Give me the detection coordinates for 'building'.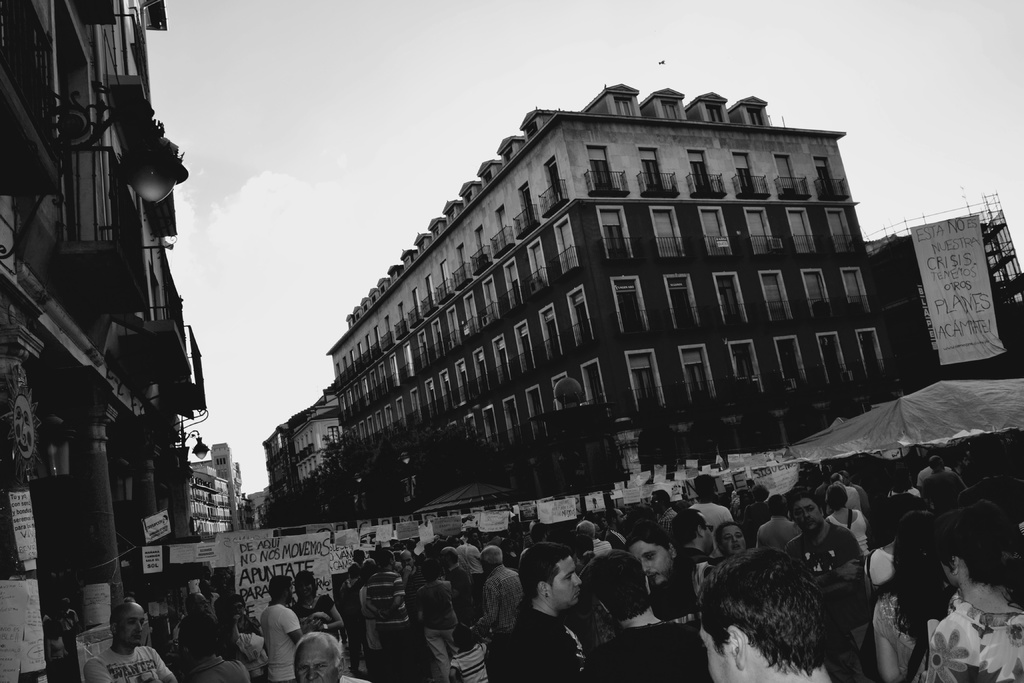
box(861, 193, 1023, 394).
